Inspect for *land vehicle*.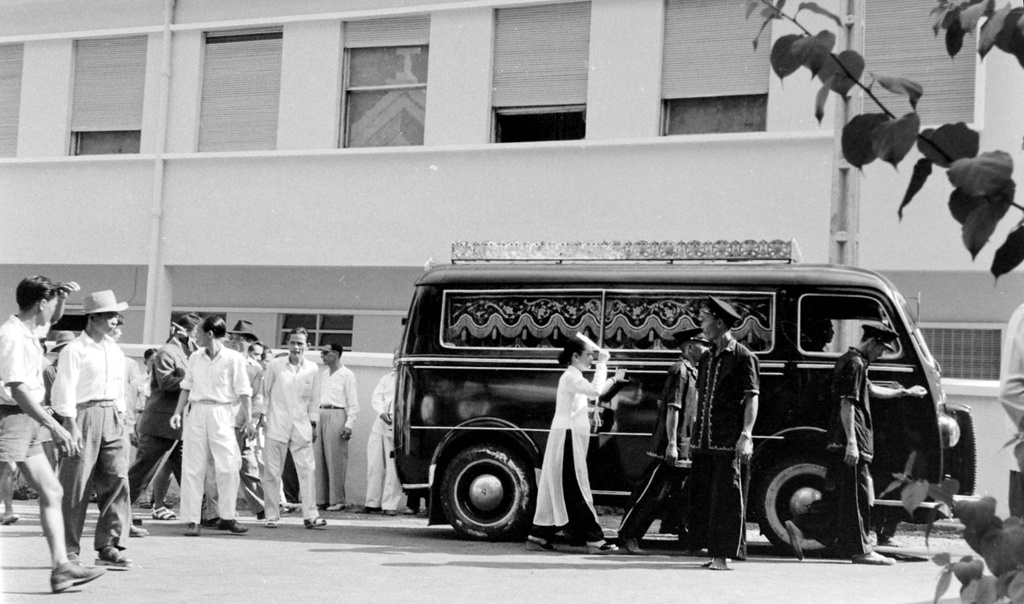
Inspection: (left=384, top=252, right=954, bottom=551).
